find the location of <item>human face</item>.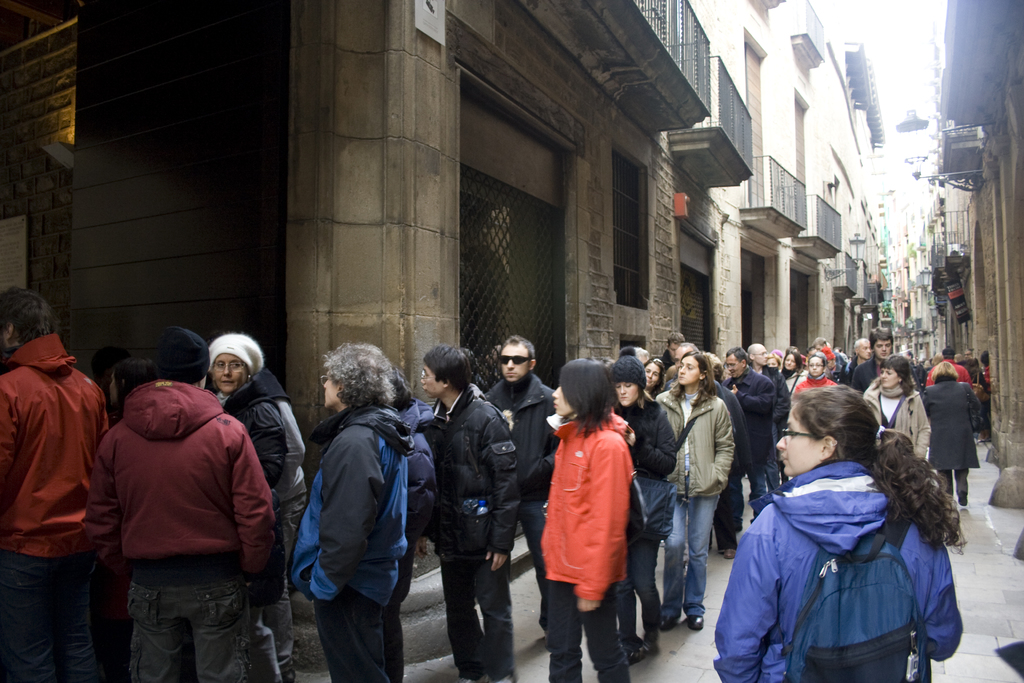
Location: (773,404,822,477).
